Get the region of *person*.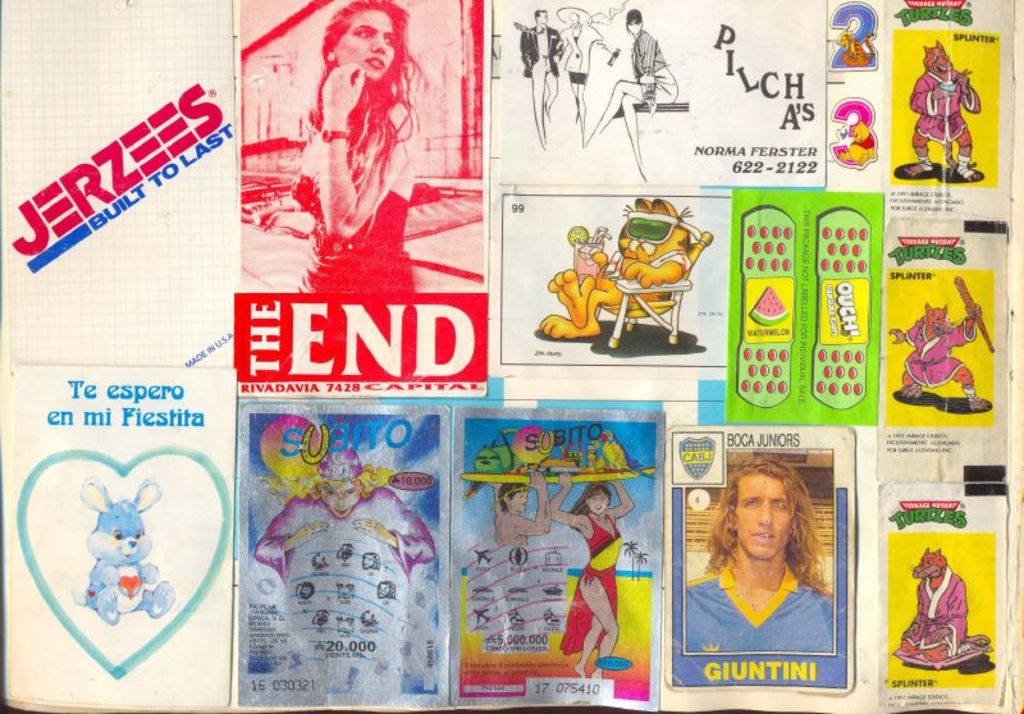
251 0 426 292.
